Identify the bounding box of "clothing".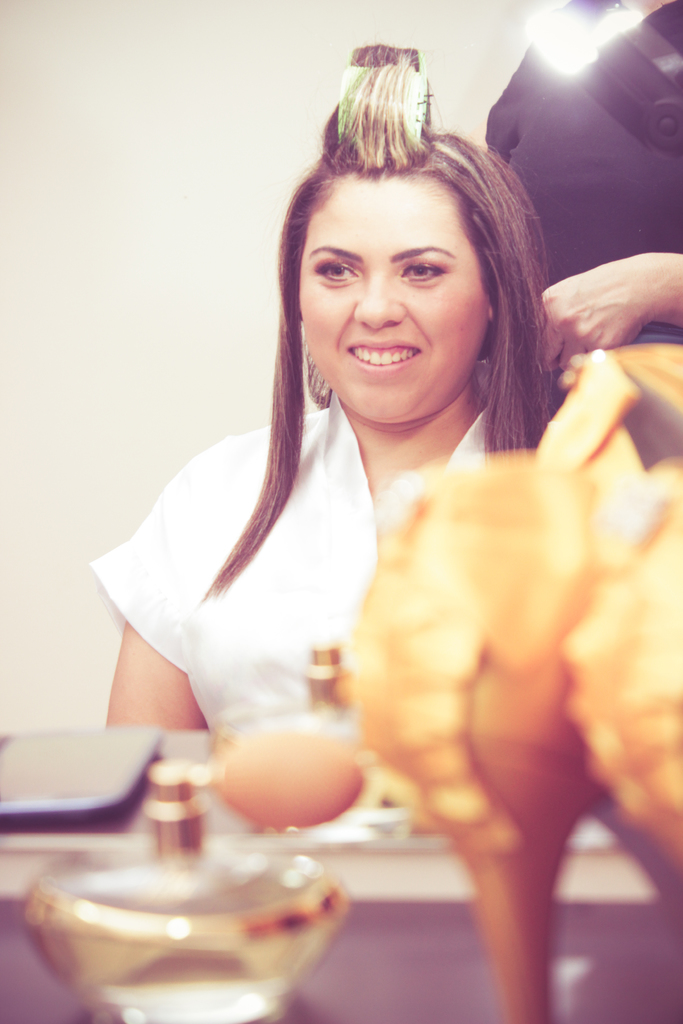
484, 0, 682, 348.
